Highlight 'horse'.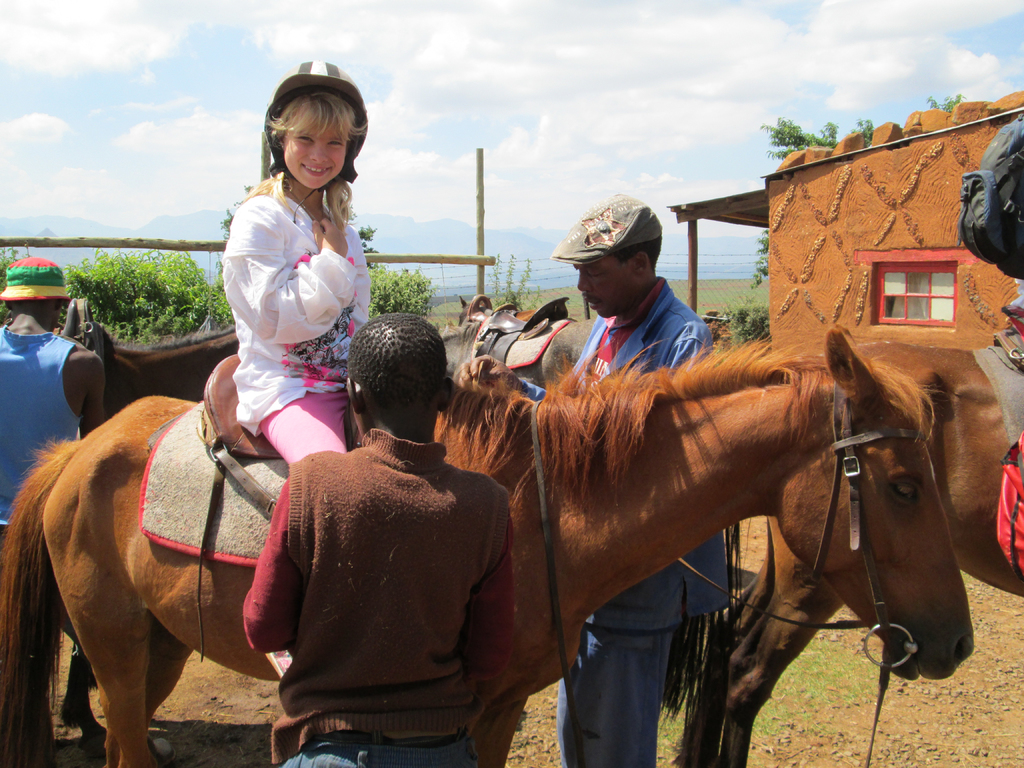
Highlighted region: bbox(670, 335, 1023, 767).
